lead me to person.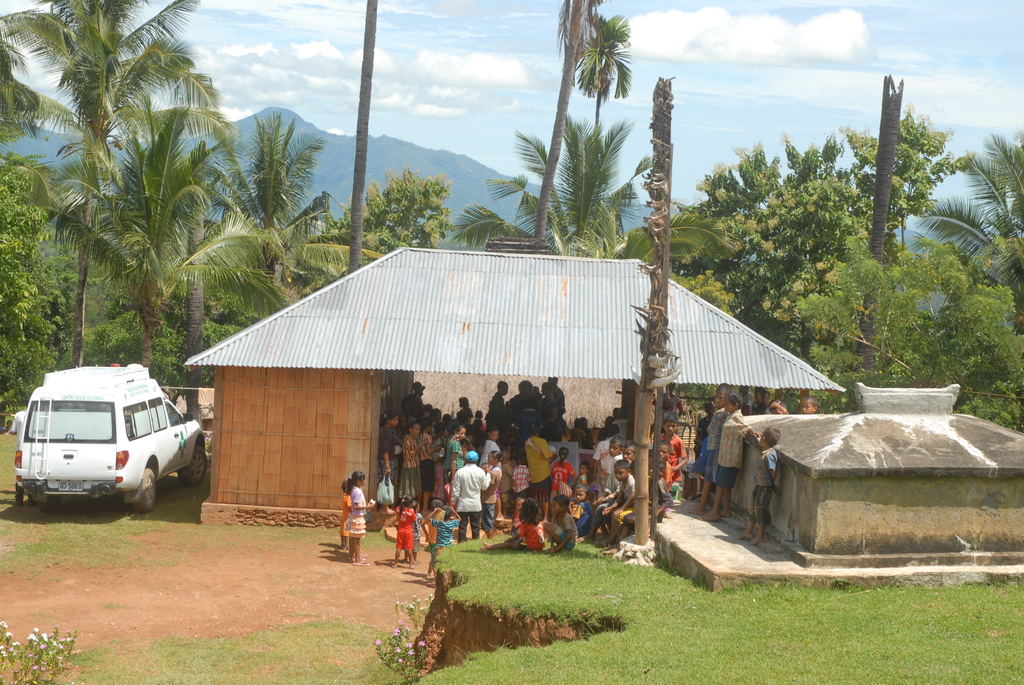
Lead to (x1=741, y1=420, x2=778, y2=542).
